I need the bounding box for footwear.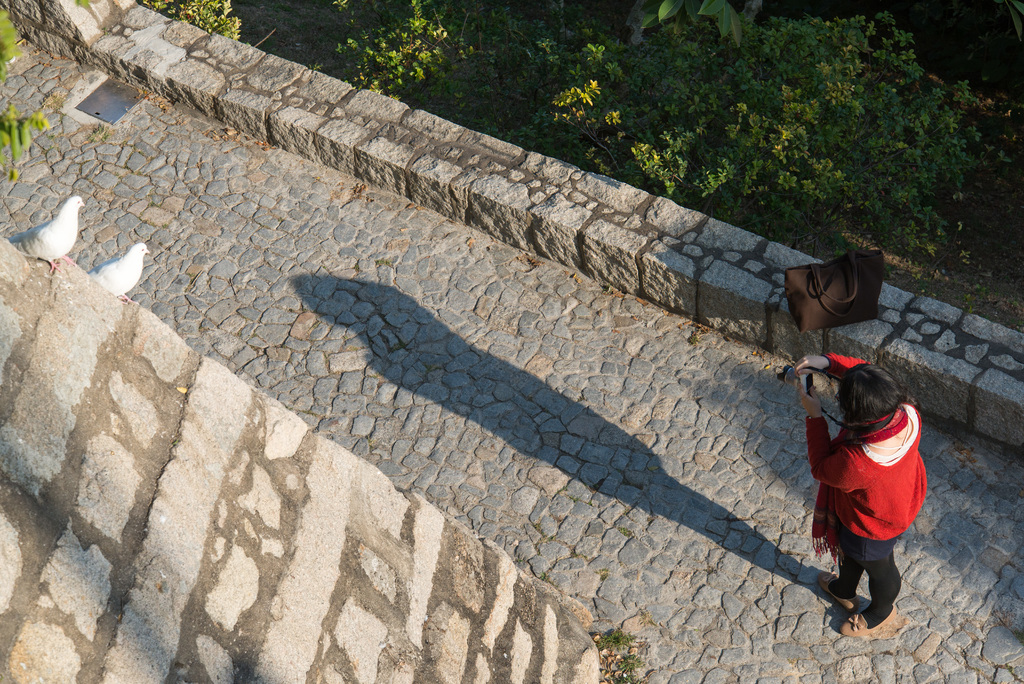
Here it is: <bbox>835, 582, 908, 646</bbox>.
